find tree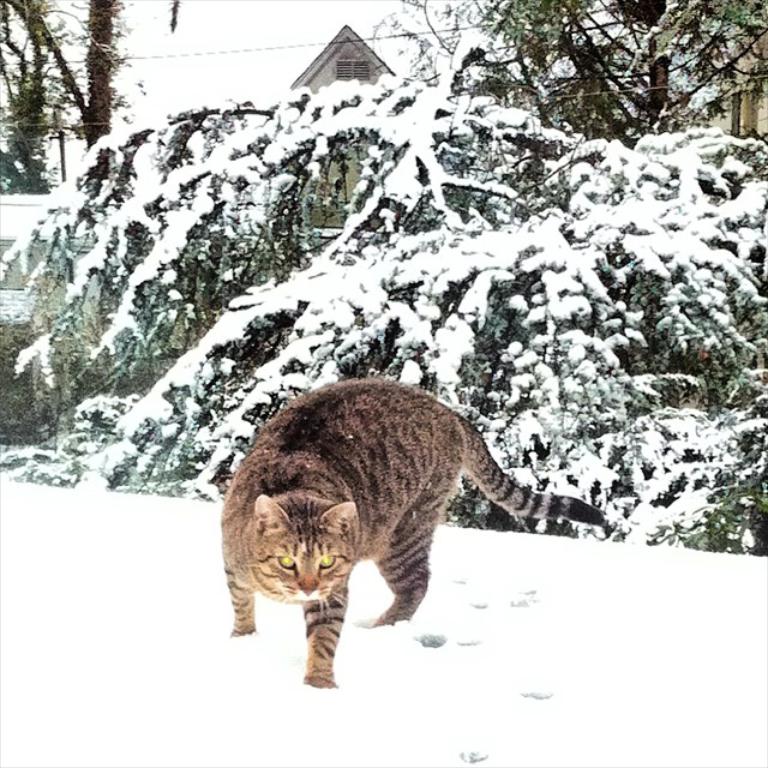
0/0/127/204
